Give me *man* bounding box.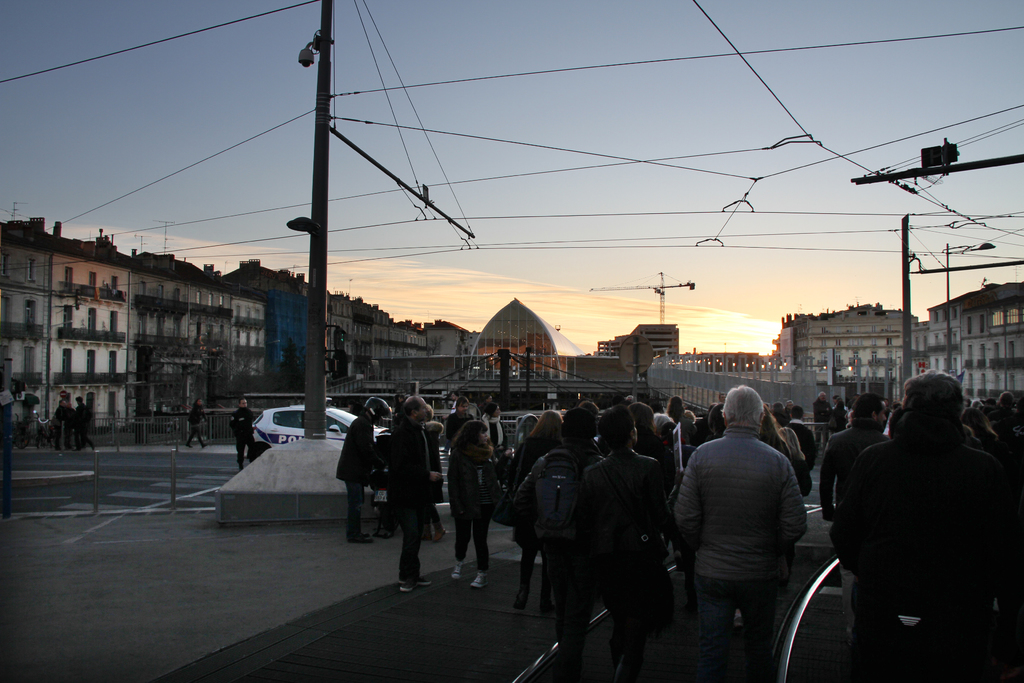
box(387, 395, 431, 593).
